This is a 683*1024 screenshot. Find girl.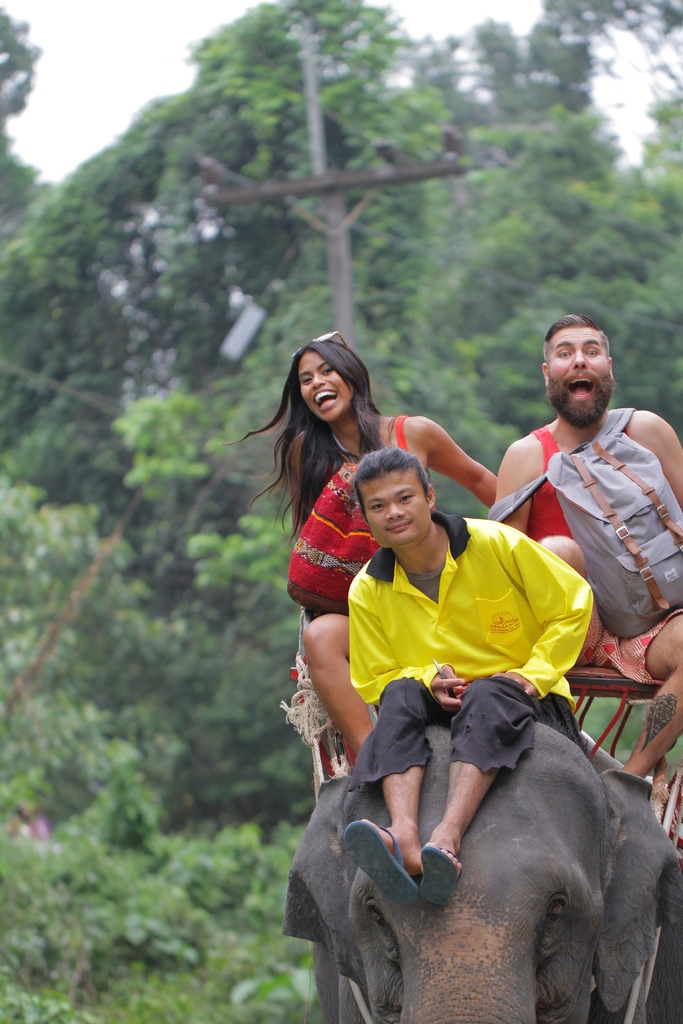
Bounding box: x1=223 y1=329 x2=509 y2=796.
